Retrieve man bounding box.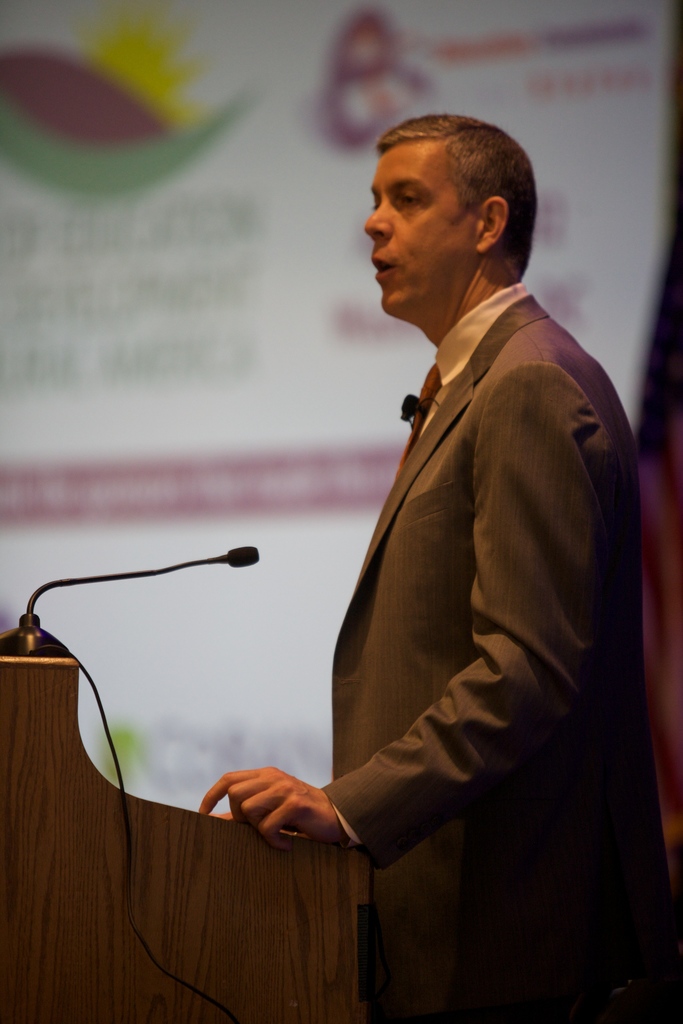
Bounding box: x1=201, y1=106, x2=677, y2=1023.
